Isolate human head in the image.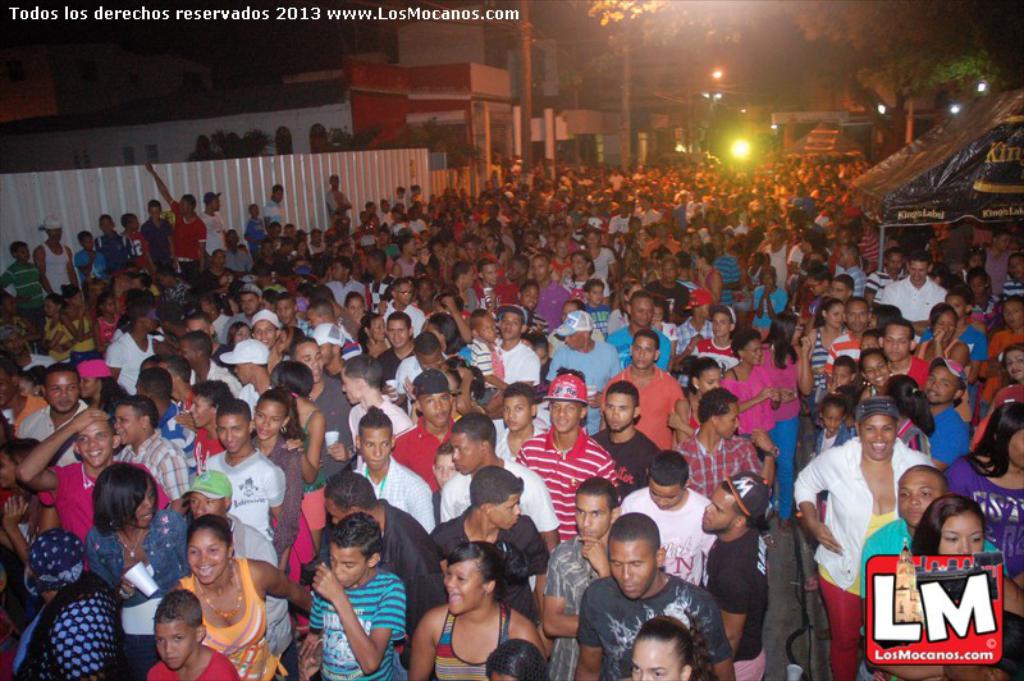
Isolated region: x1=631, y1=617, x2=694, y2=680.
